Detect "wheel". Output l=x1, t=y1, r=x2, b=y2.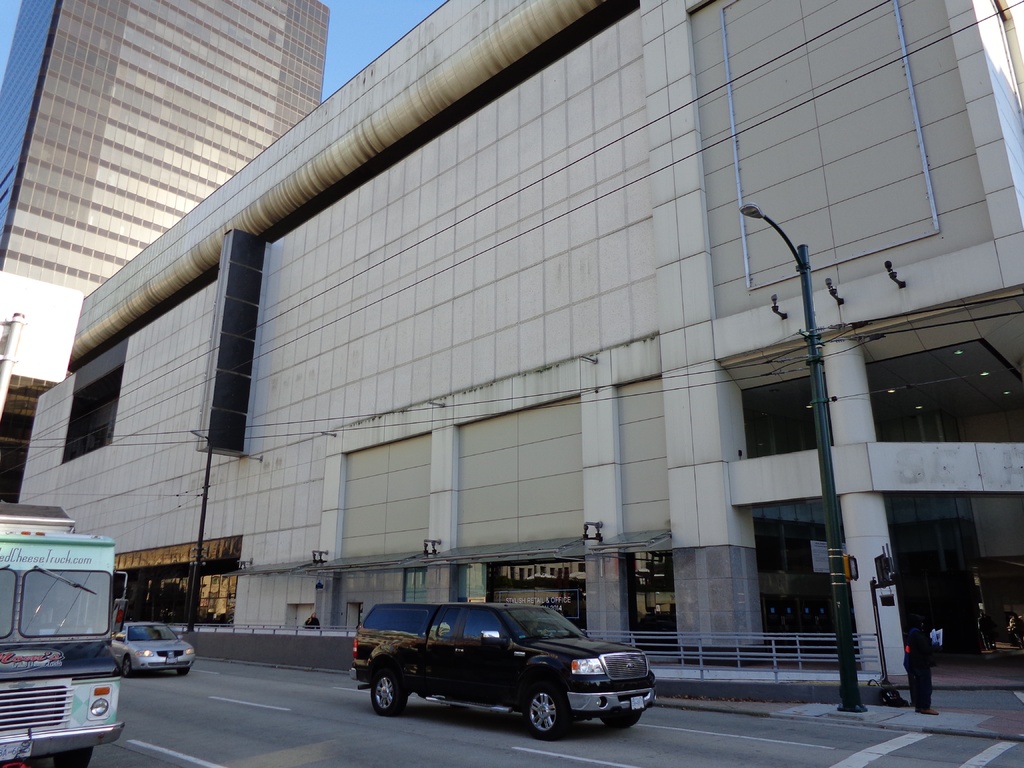
l=52, t=747, r=92, b=767.
